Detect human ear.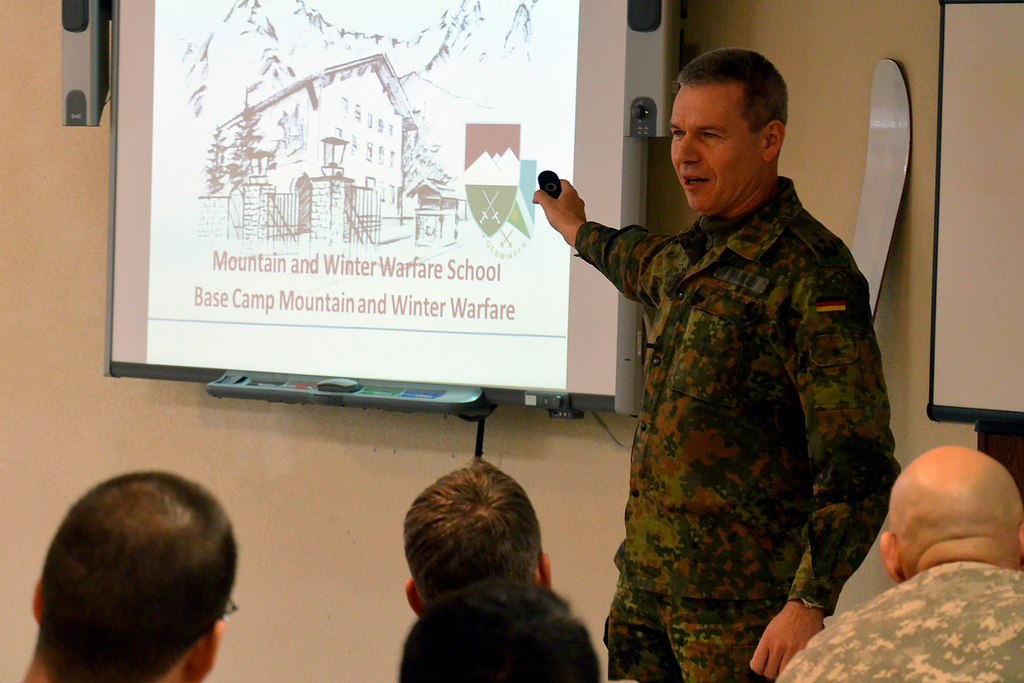
Detected at {"x1": 1015, "y1": 522, "x2": 1023, "y2": 566}.
